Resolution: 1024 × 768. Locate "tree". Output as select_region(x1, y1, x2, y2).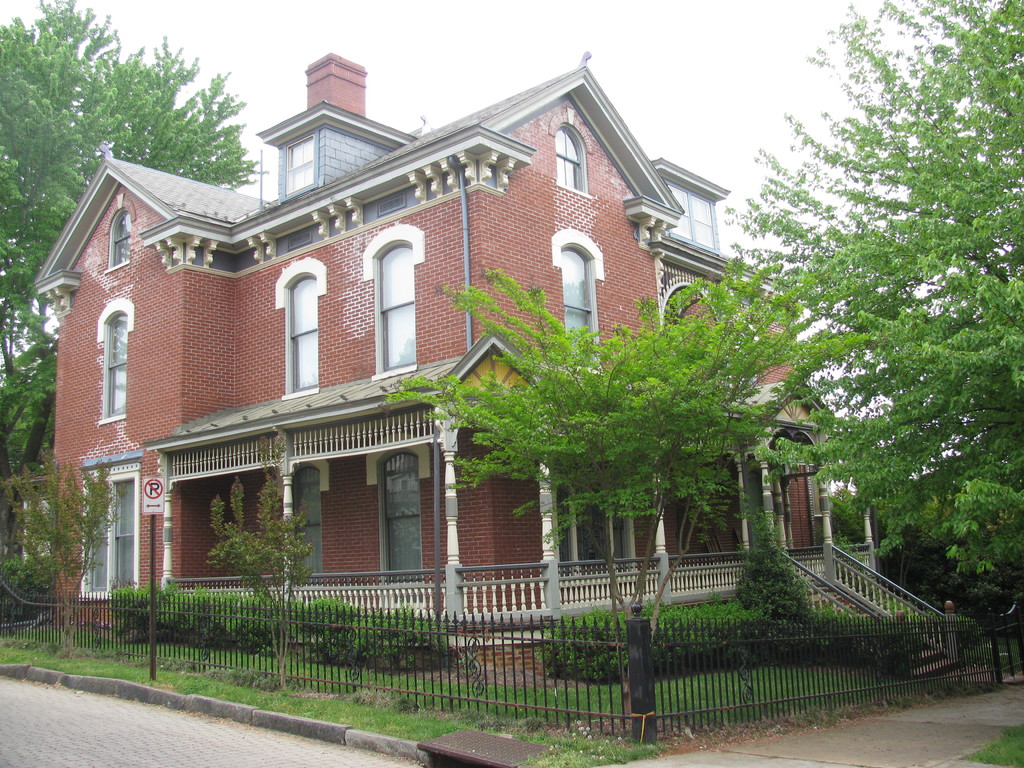
select_region(205, 436, 317, 691).
